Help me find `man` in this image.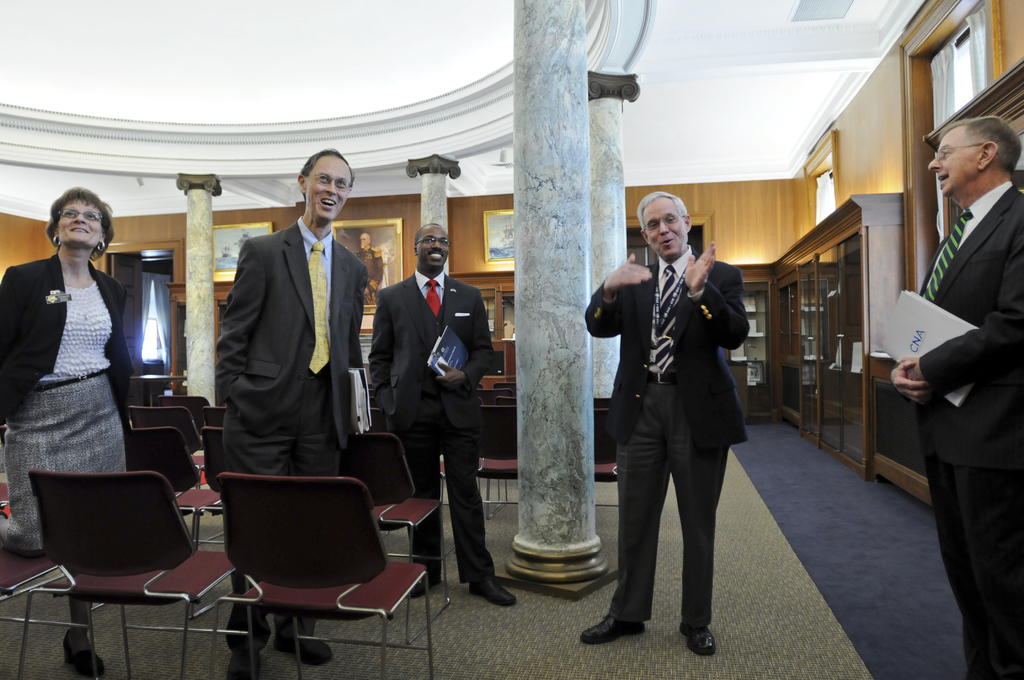
Found it: crop(210, 145, 360, 679).
